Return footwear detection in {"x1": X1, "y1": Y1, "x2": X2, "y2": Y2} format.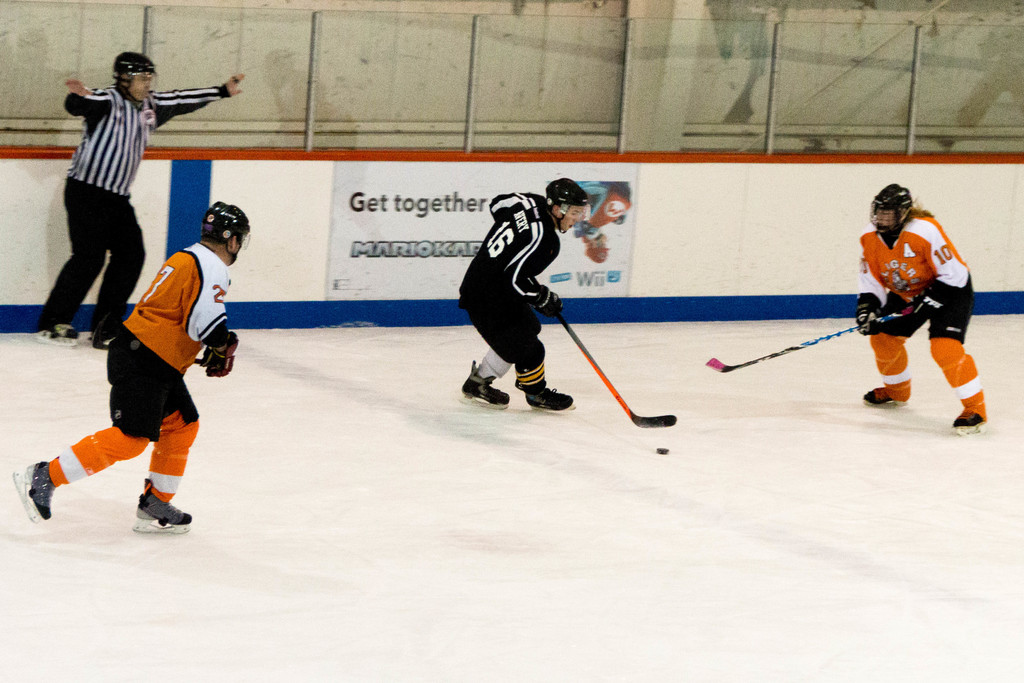
{"x1": 860, "y1": 384, "x2": 899, "y2": 409}.
